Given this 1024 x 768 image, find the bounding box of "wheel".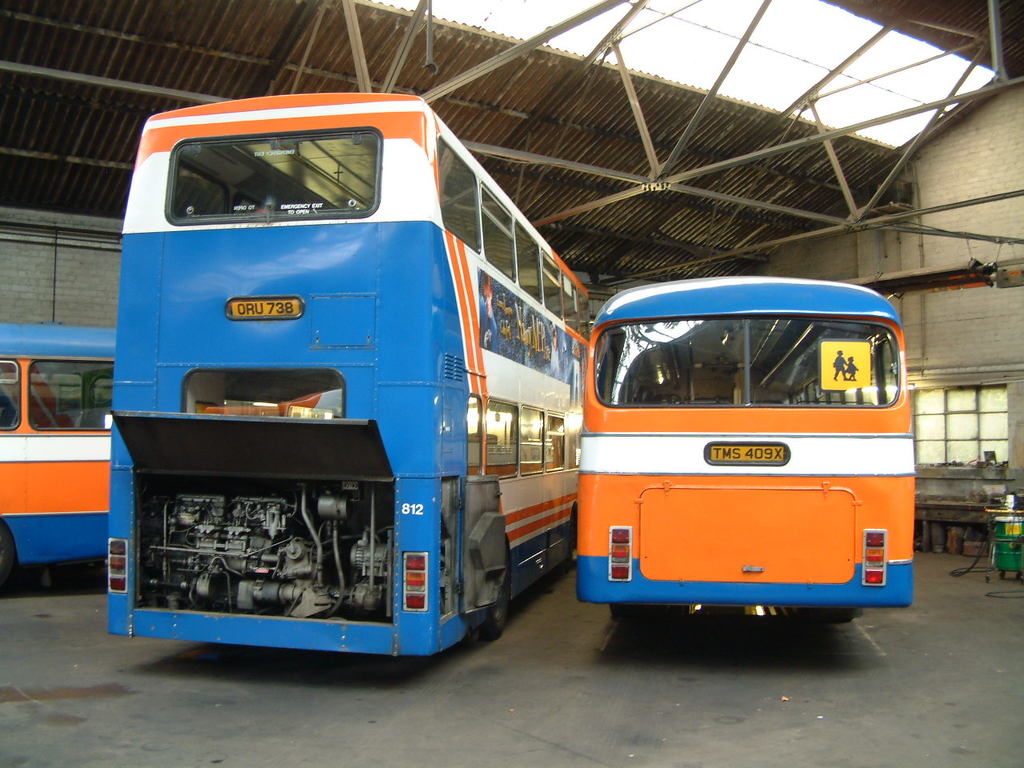
(0, 518, 18, 594).
